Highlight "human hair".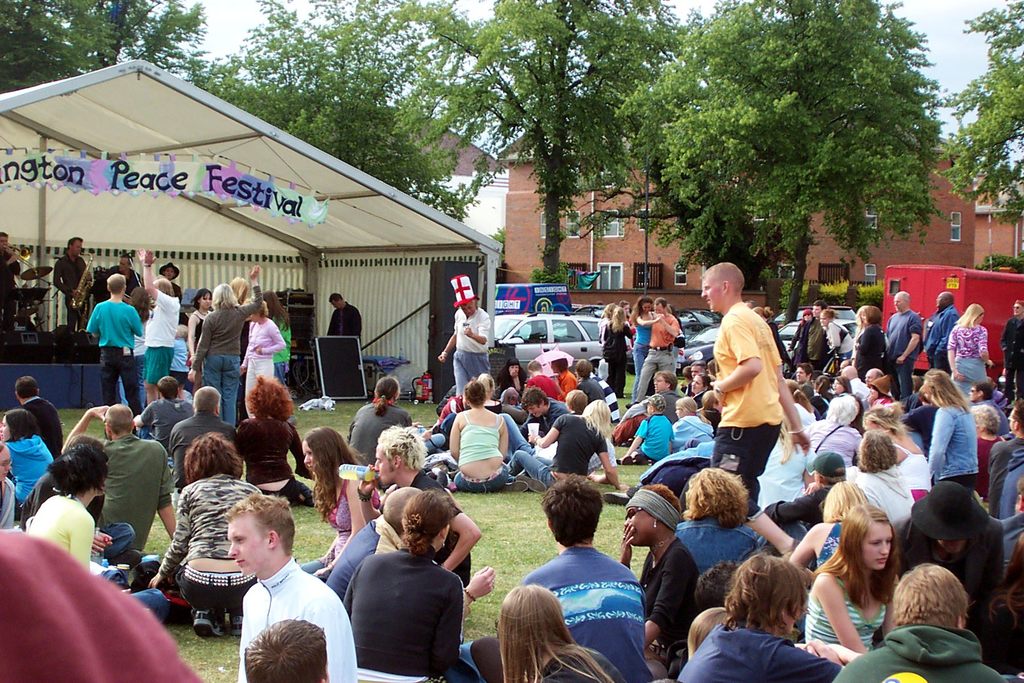
Highlighted region: bbox=(924, 369, 973, 416).
